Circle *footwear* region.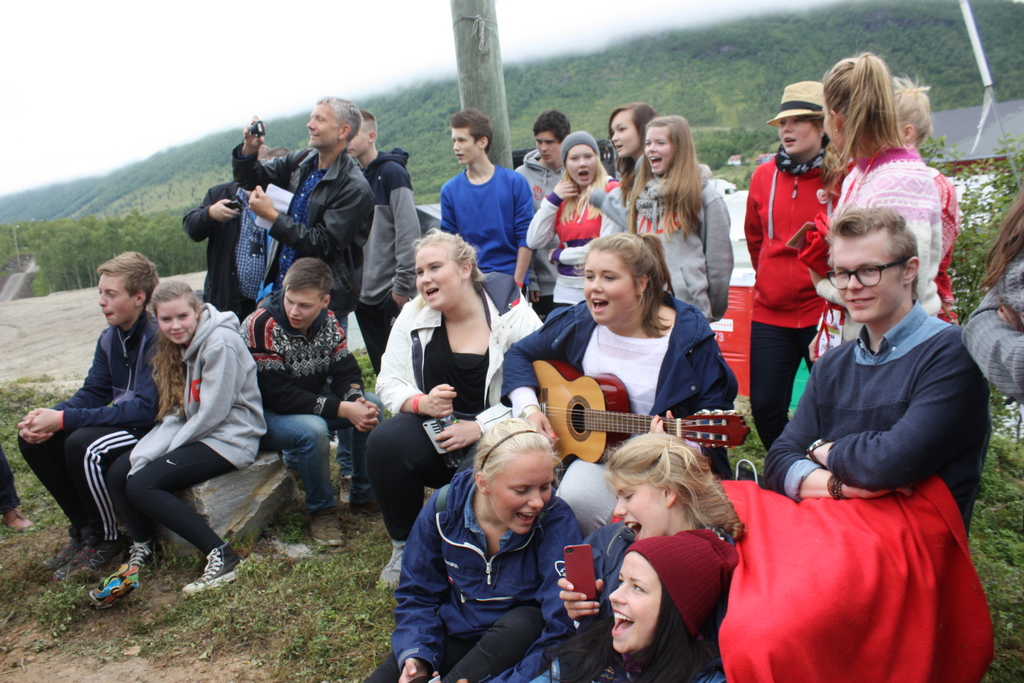
Region: 5, 496, 33, 527.
